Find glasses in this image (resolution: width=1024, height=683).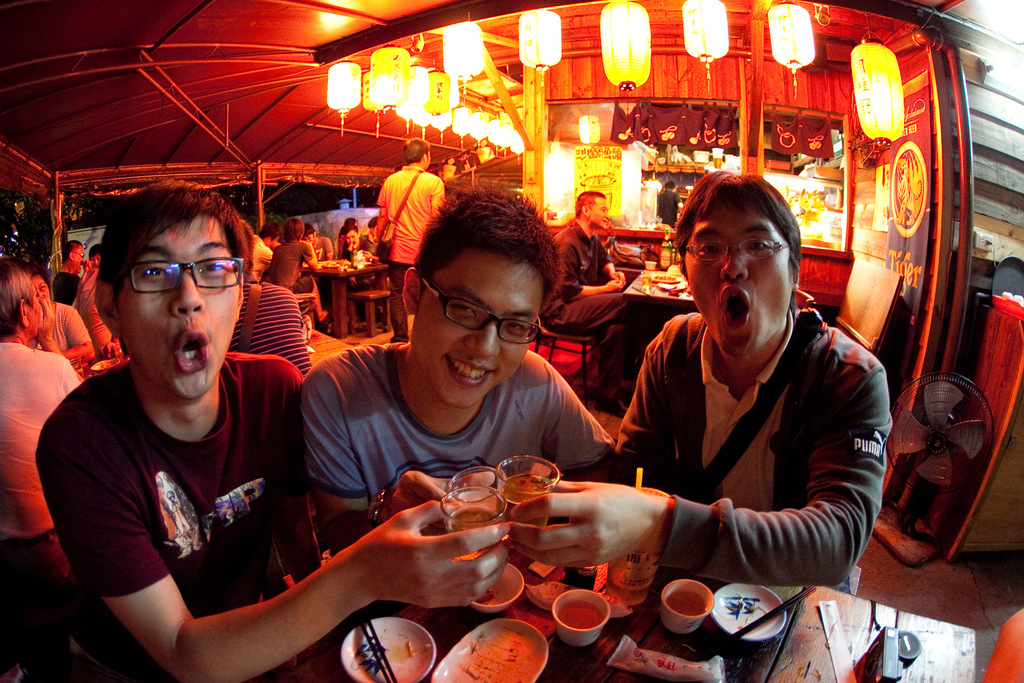
Rect(127, 250, 248, 297).
